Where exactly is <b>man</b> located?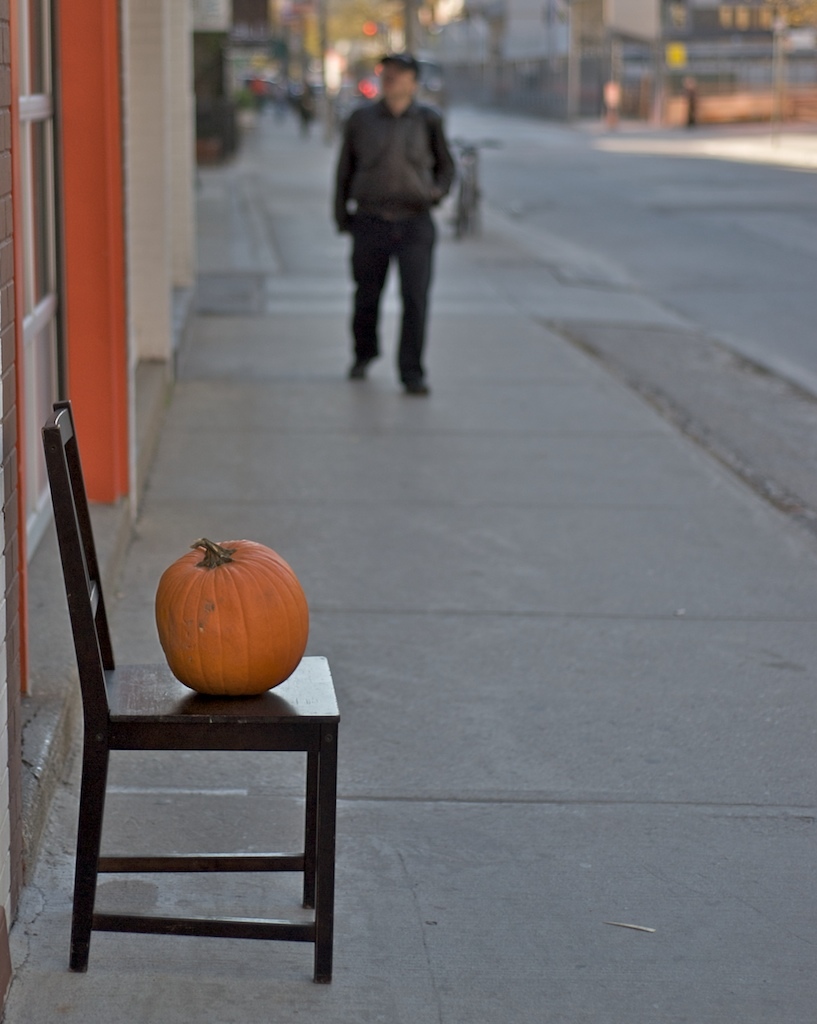
Its bounding box is detection(325, 52, 465, 403).
